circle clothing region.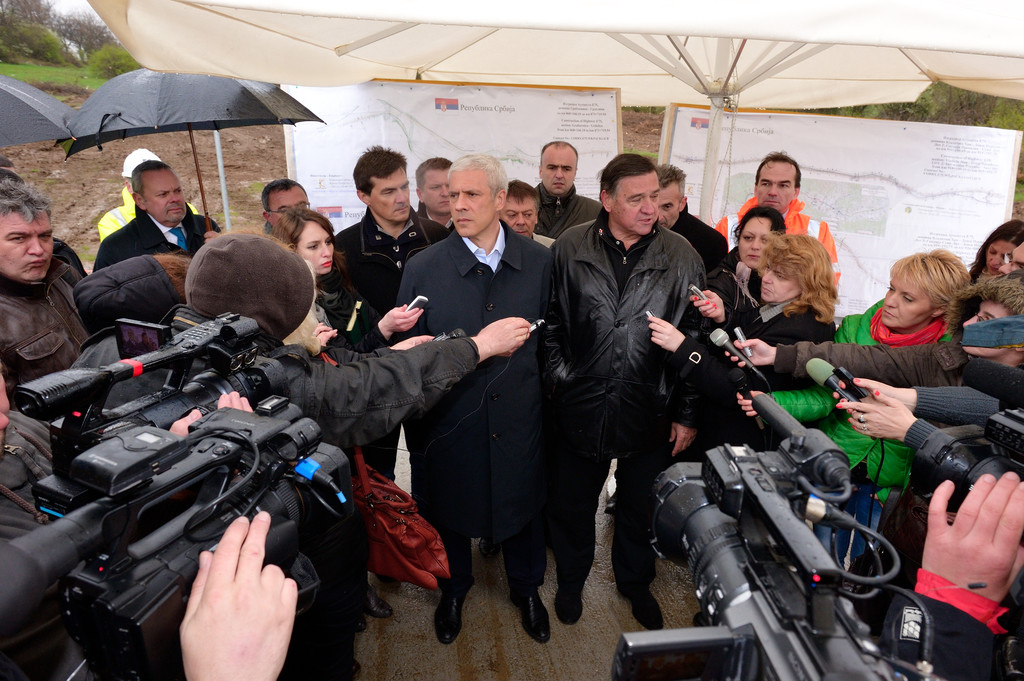
Region: <bbox>712, 193, 842, 287</bbox>.
